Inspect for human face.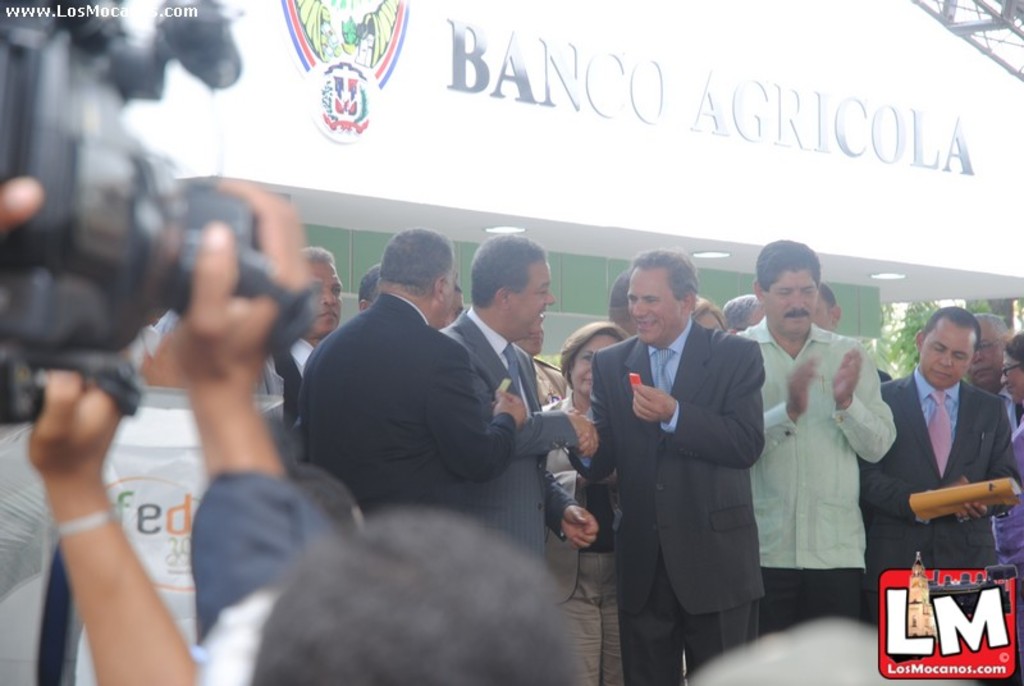
Inspection: bbox=(998, 351, 1023, 399).
